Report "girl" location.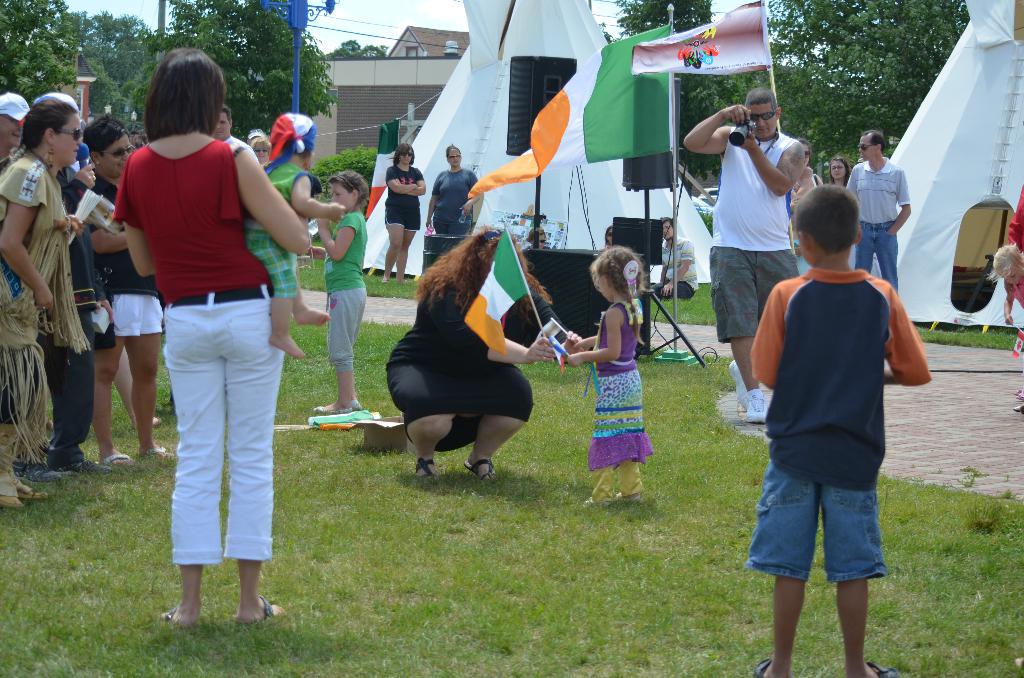
Report: detection(986, 245, 1023, 412).
